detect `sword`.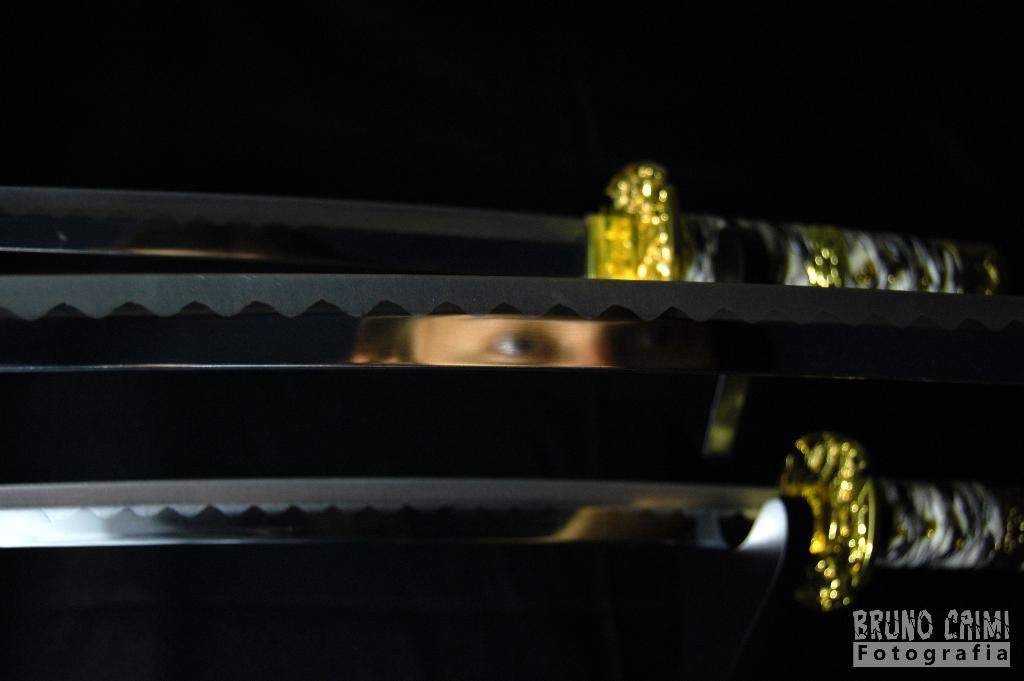
Detected at [left=1, top=224, right=981, bottom=393].
